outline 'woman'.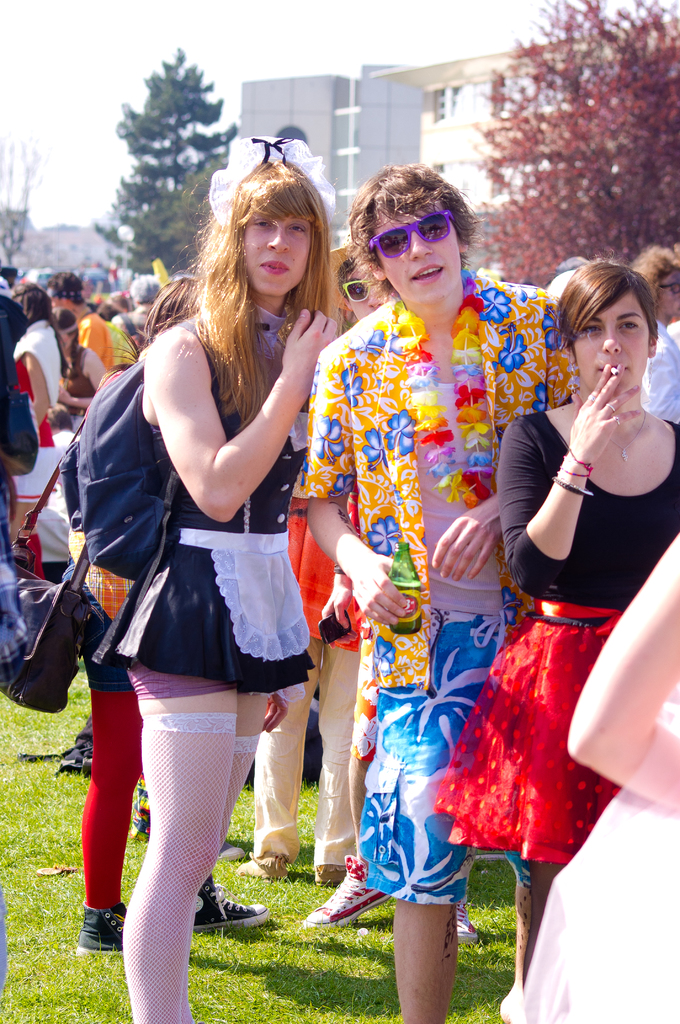
Outline: BBox(299, 247, 483, 950).
